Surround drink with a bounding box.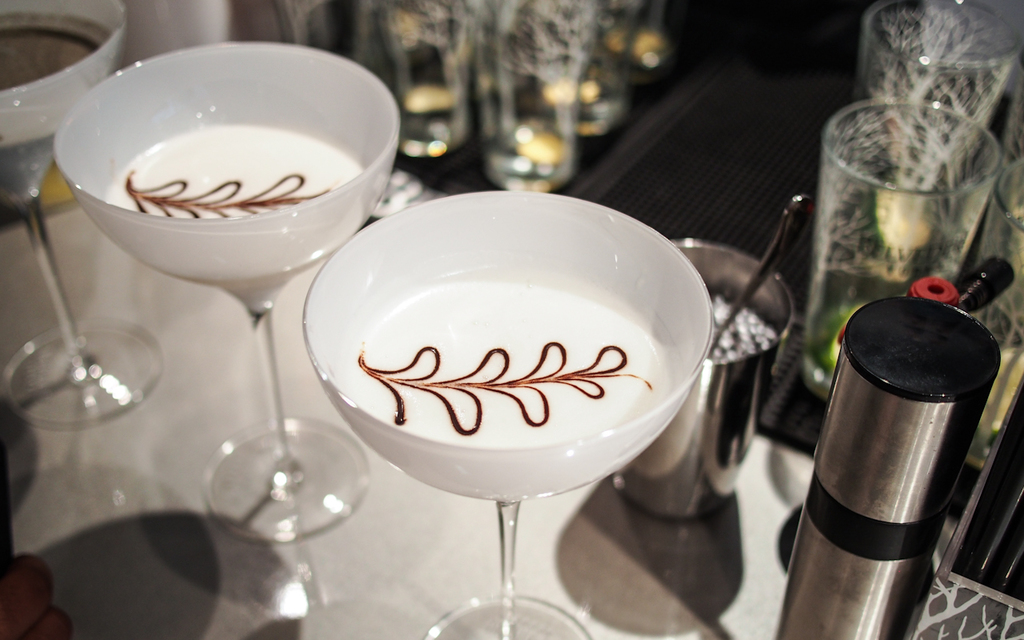
326/281/680/450.
